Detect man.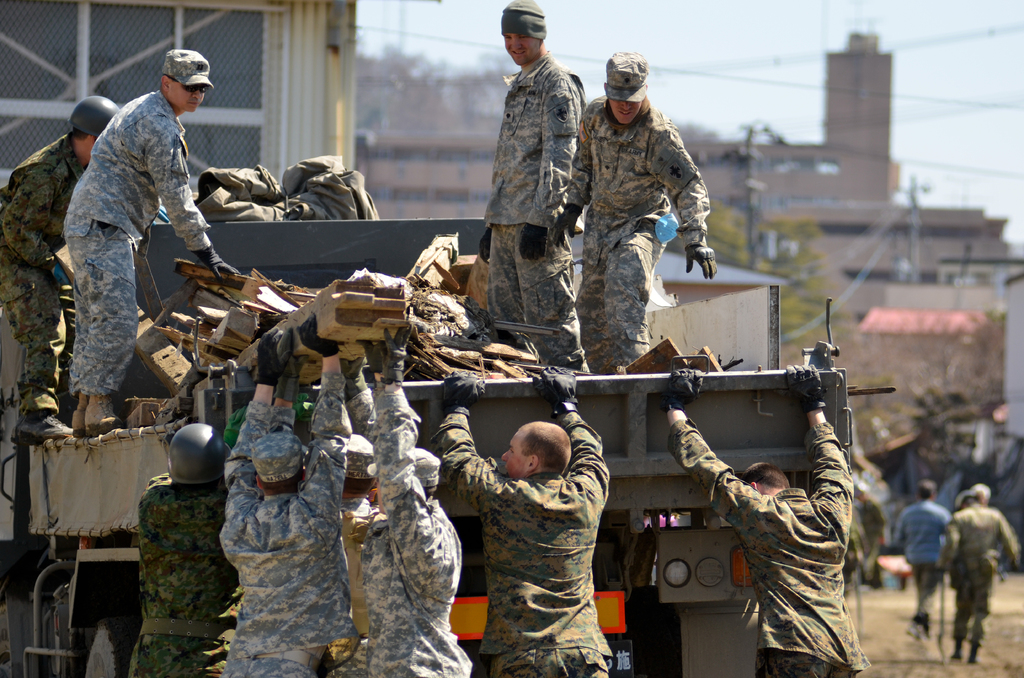
Detected at {"left": 68, "top": 47, "right": 243, "bottom": 439}.
